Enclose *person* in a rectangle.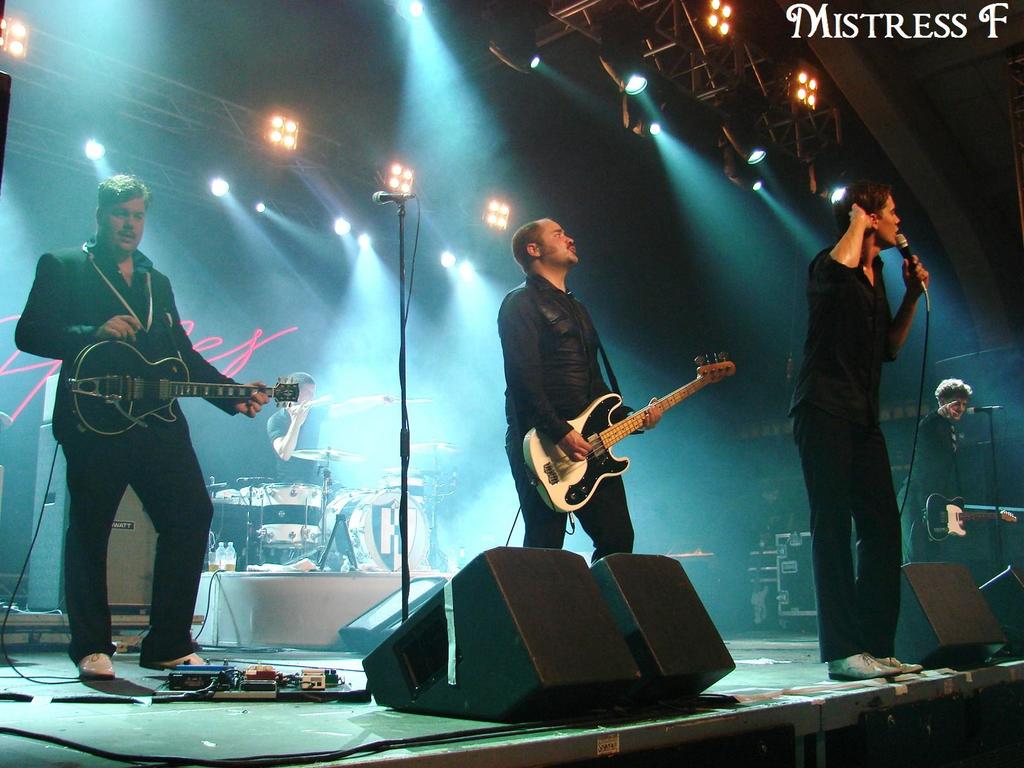
[498,213,642,561].
